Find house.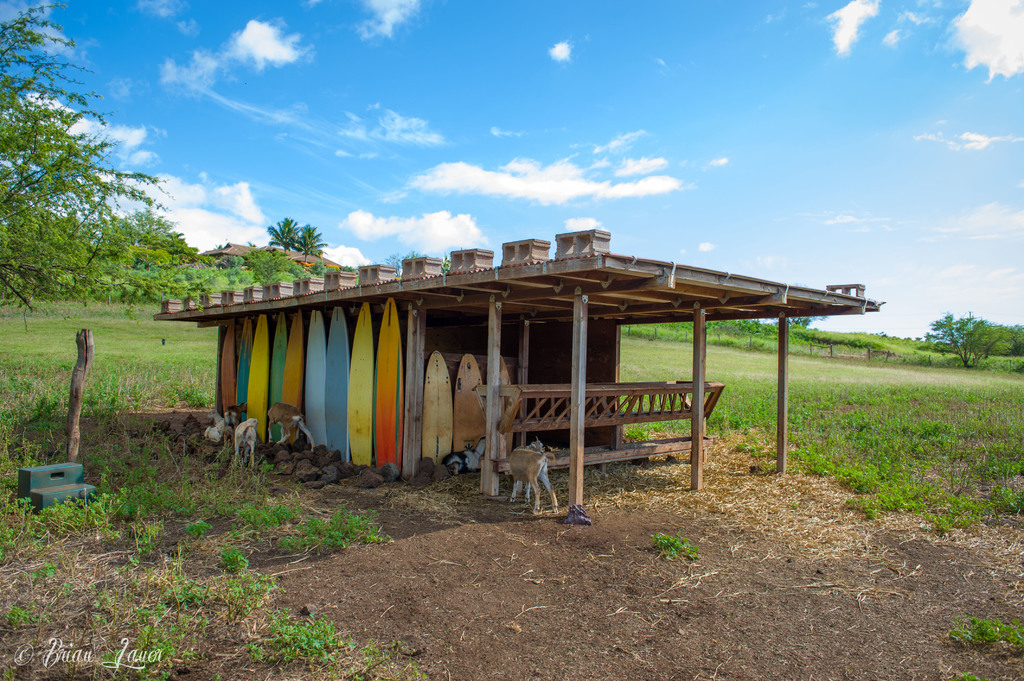
rect(154, 246, 874, 481).
